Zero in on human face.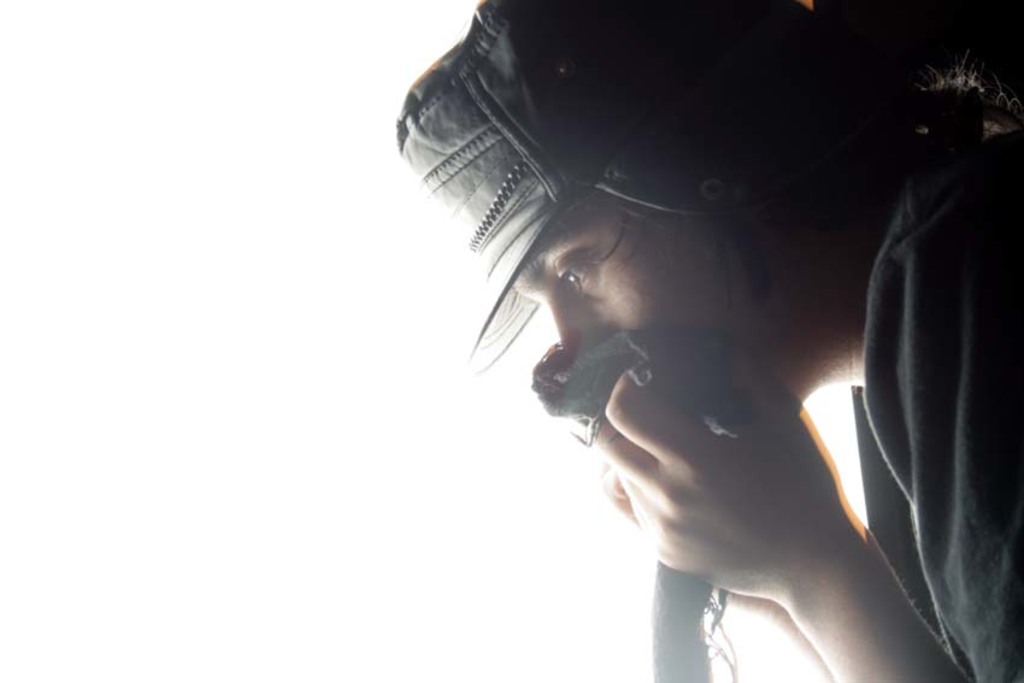
Zeroed in: rect(507, 193, 782, 440).
